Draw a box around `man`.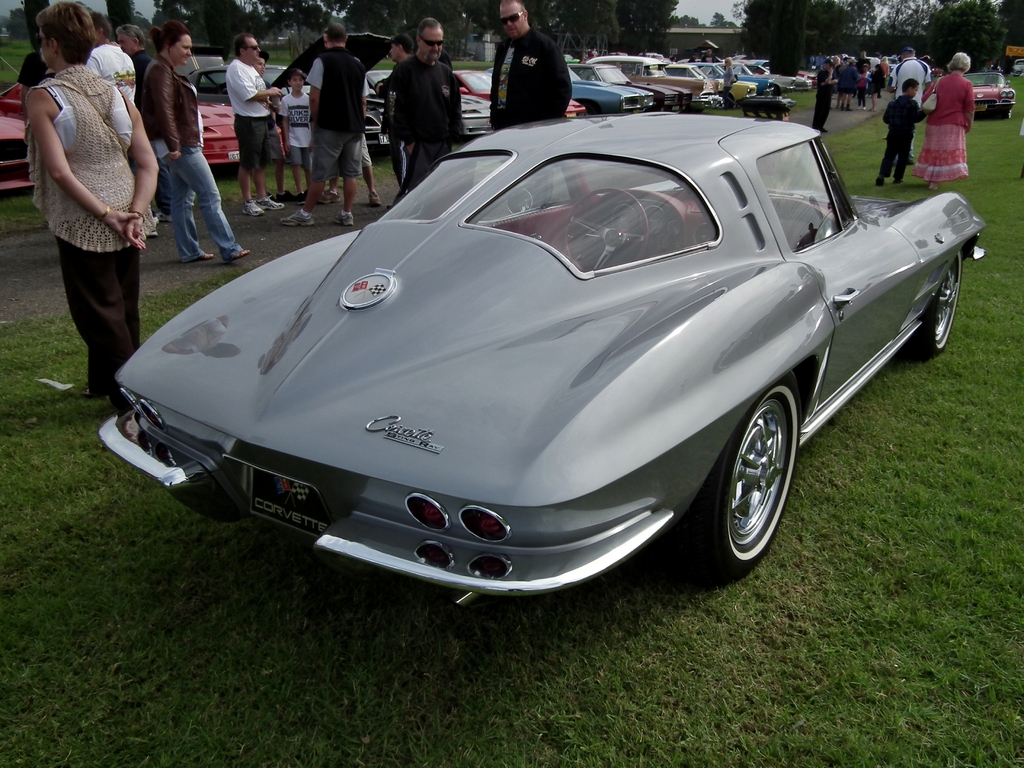
BBox(870, 50, 878, 72).
